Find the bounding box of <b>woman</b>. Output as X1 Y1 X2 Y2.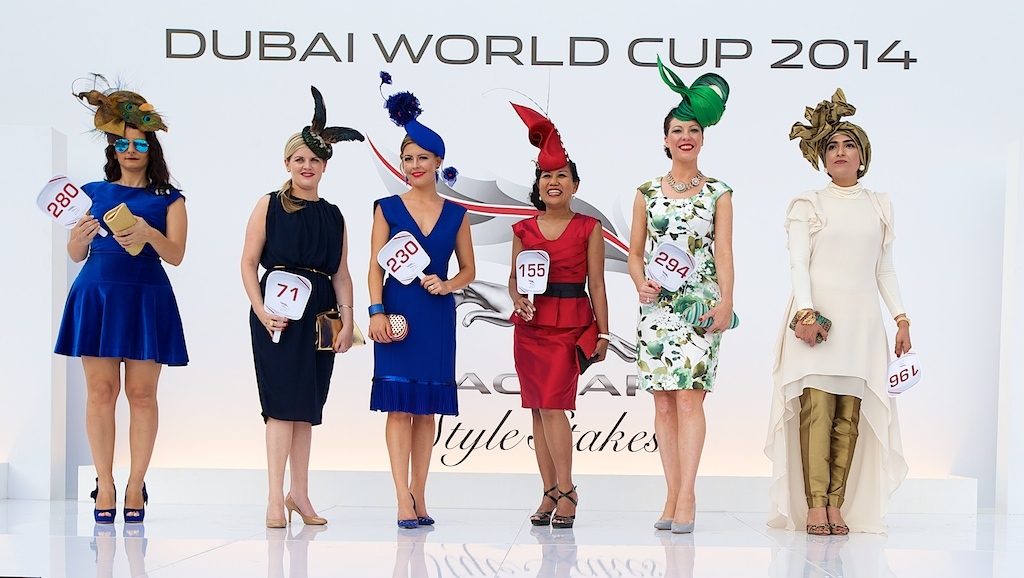
237 129 355 529.
